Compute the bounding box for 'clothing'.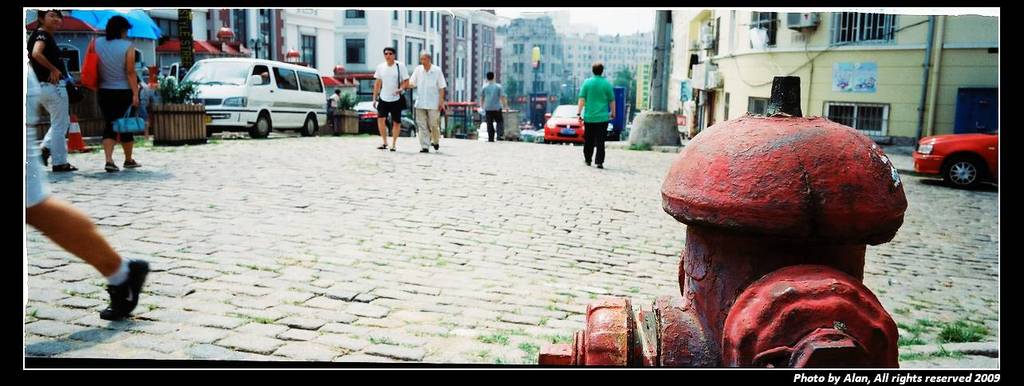
bbox=(476, 81, 504, 139).
